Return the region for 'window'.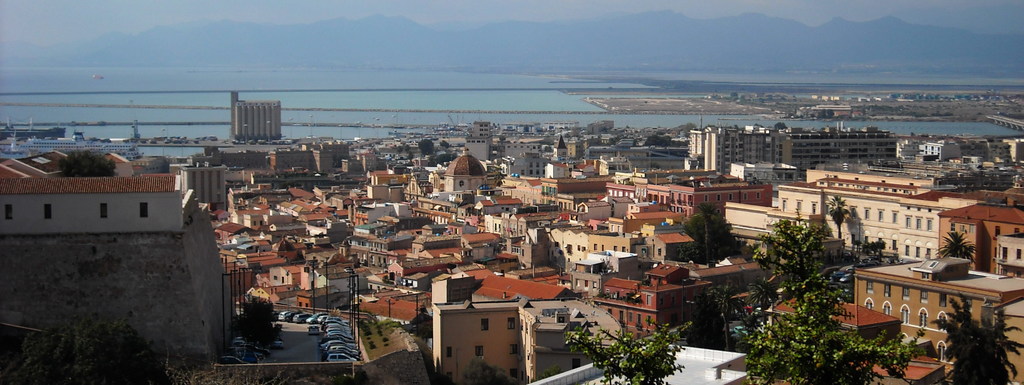
[48, 205, 51, 226].
